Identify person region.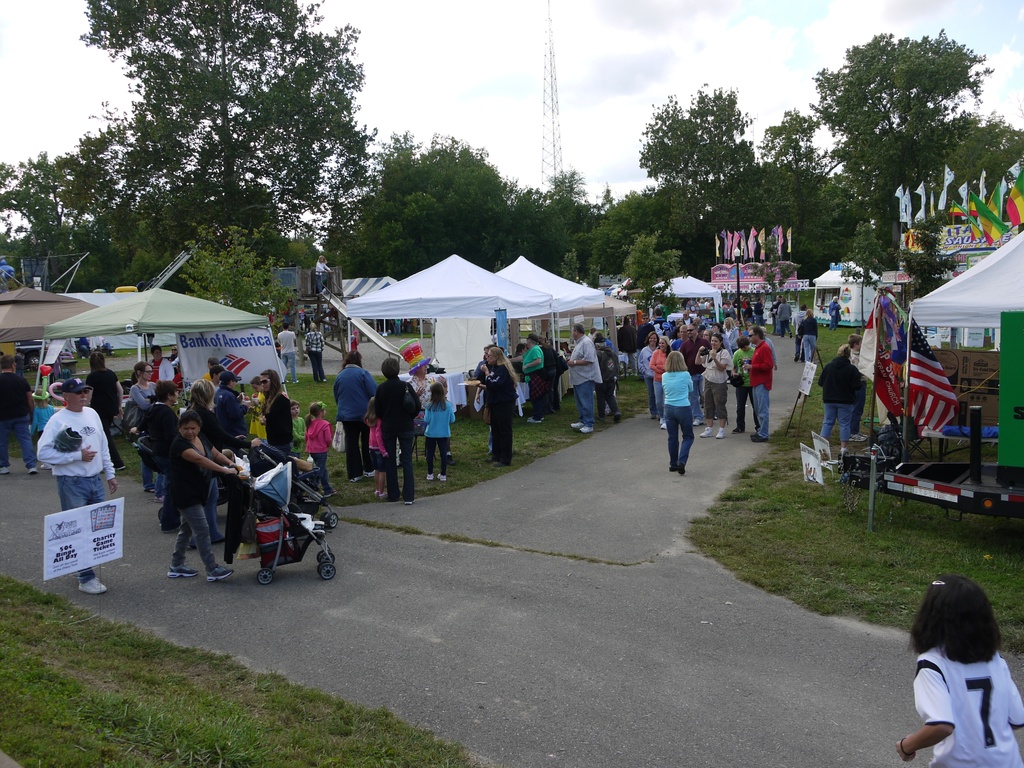
Region: (648, 332, 671, 429).
